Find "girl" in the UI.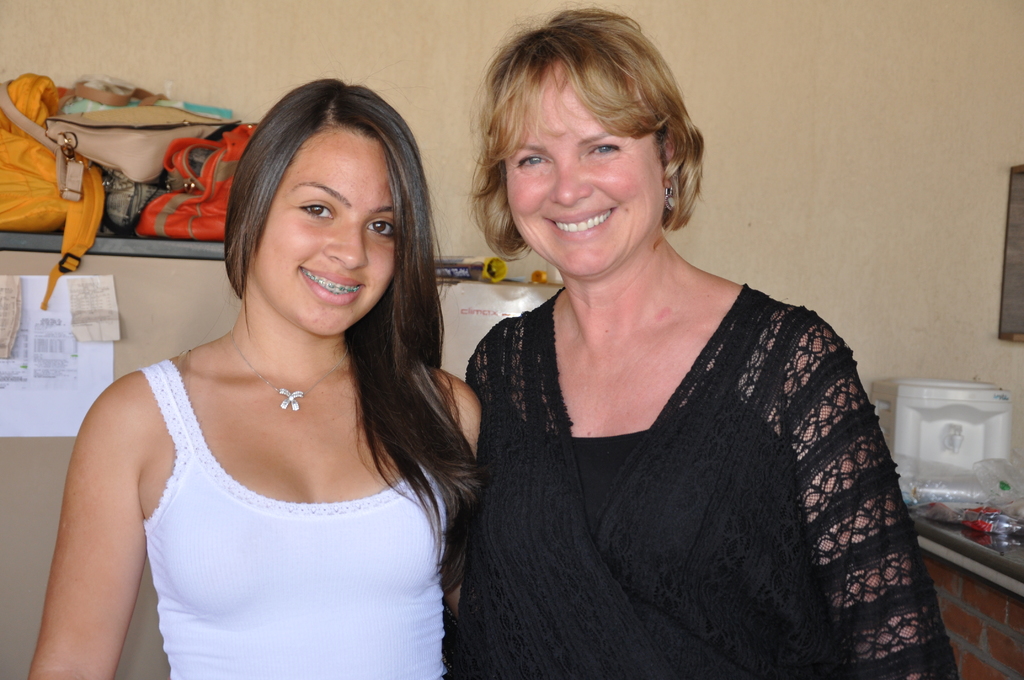
UI element at box=[27, 76, 488, 679].
